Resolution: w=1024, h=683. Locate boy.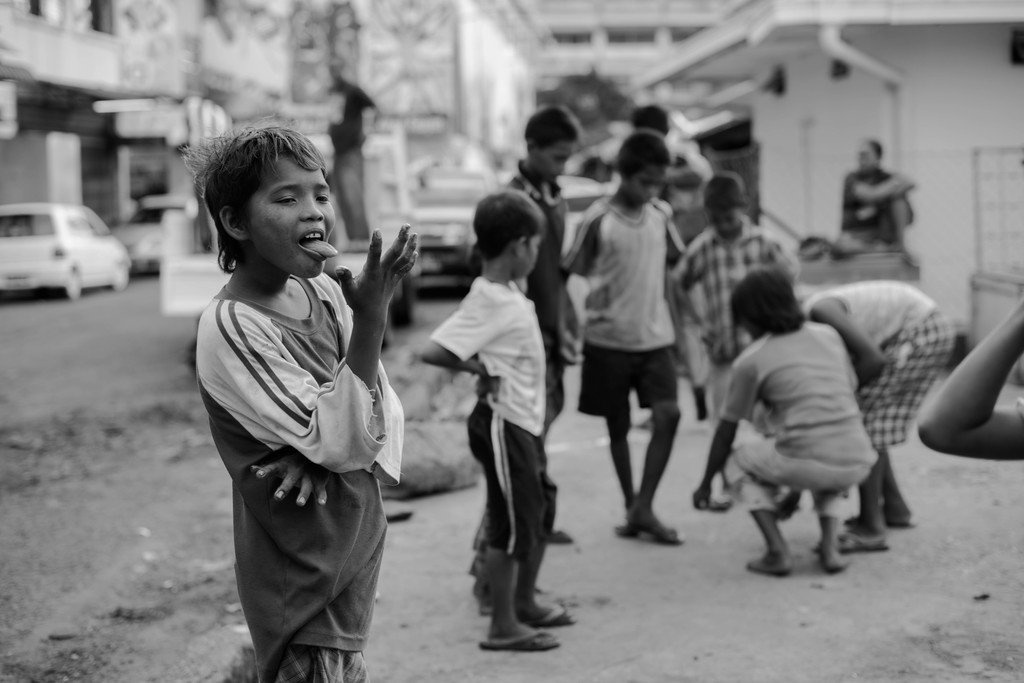
(665,166,804,492).
